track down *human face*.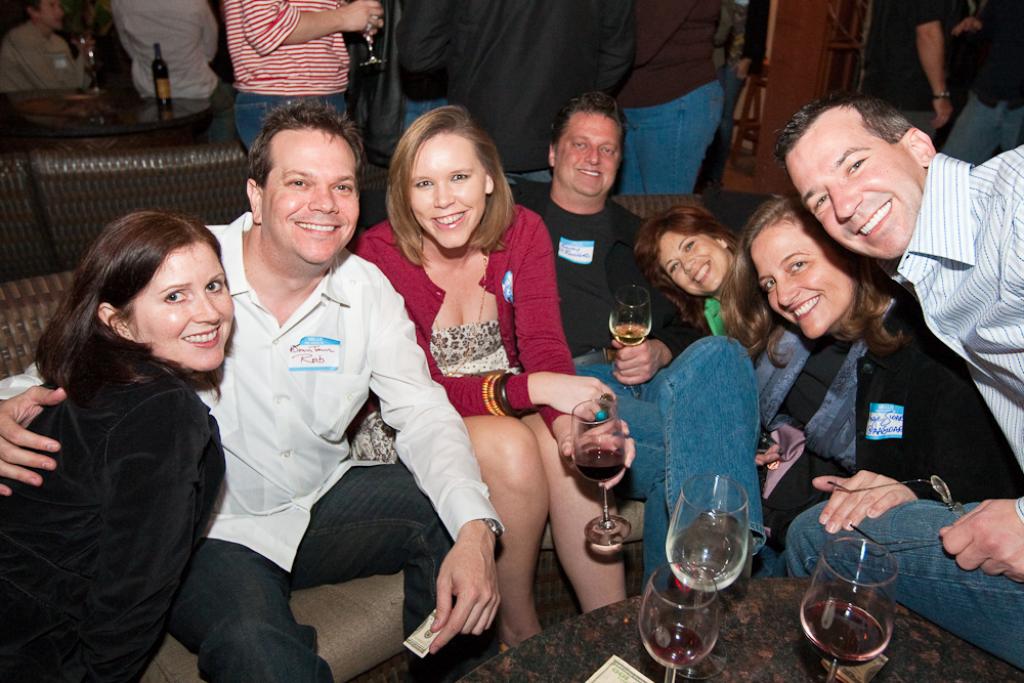
Tracked to (132,237,237,376).
